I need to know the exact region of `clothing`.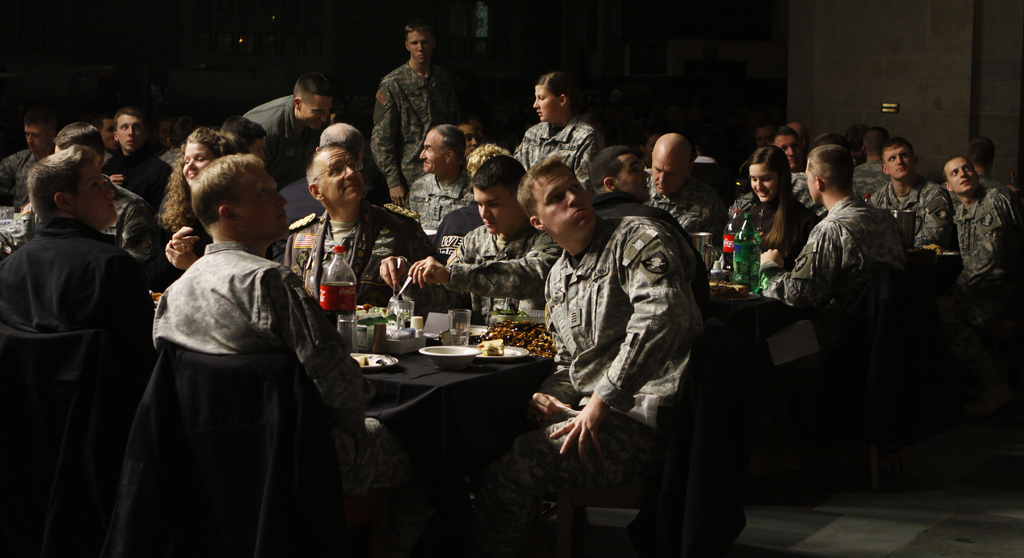
Region: 369:49:464:187.
